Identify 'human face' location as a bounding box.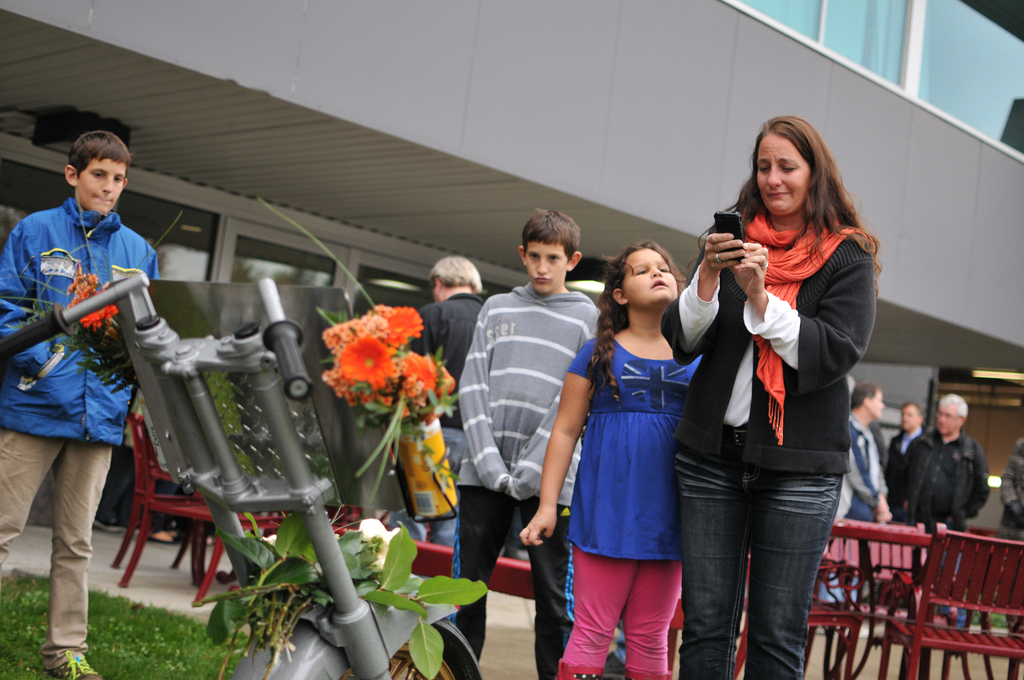
l=900, t=403, r=916, b=432.
